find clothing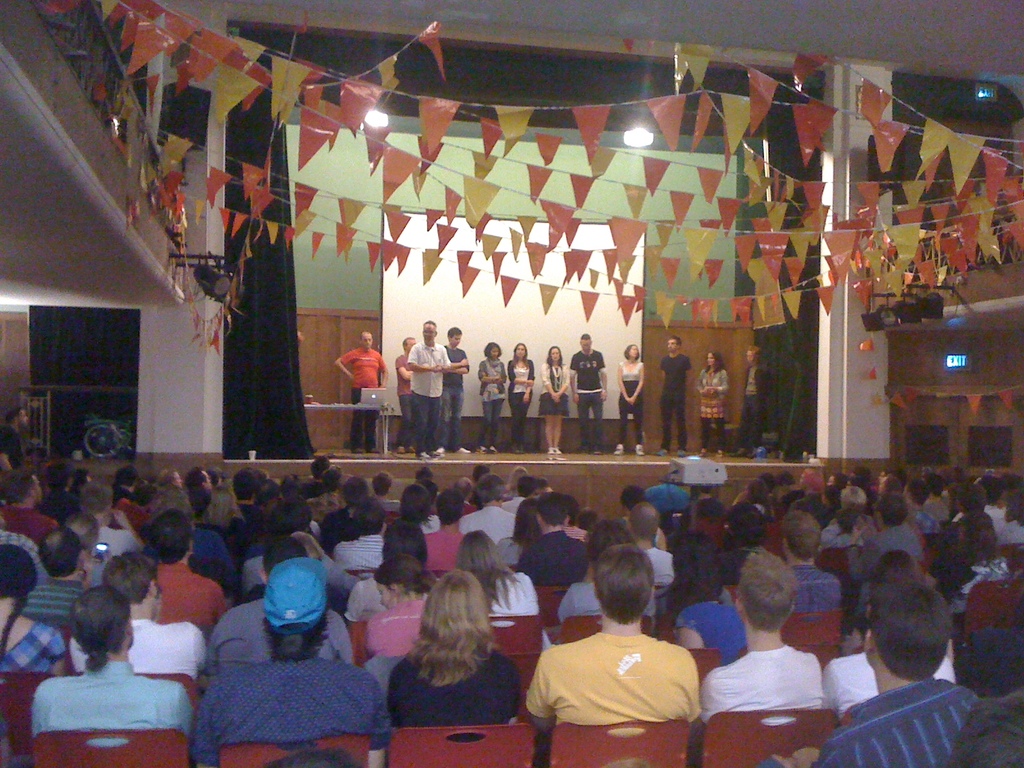
[left=36, top=488, right=83, bottom=526]
